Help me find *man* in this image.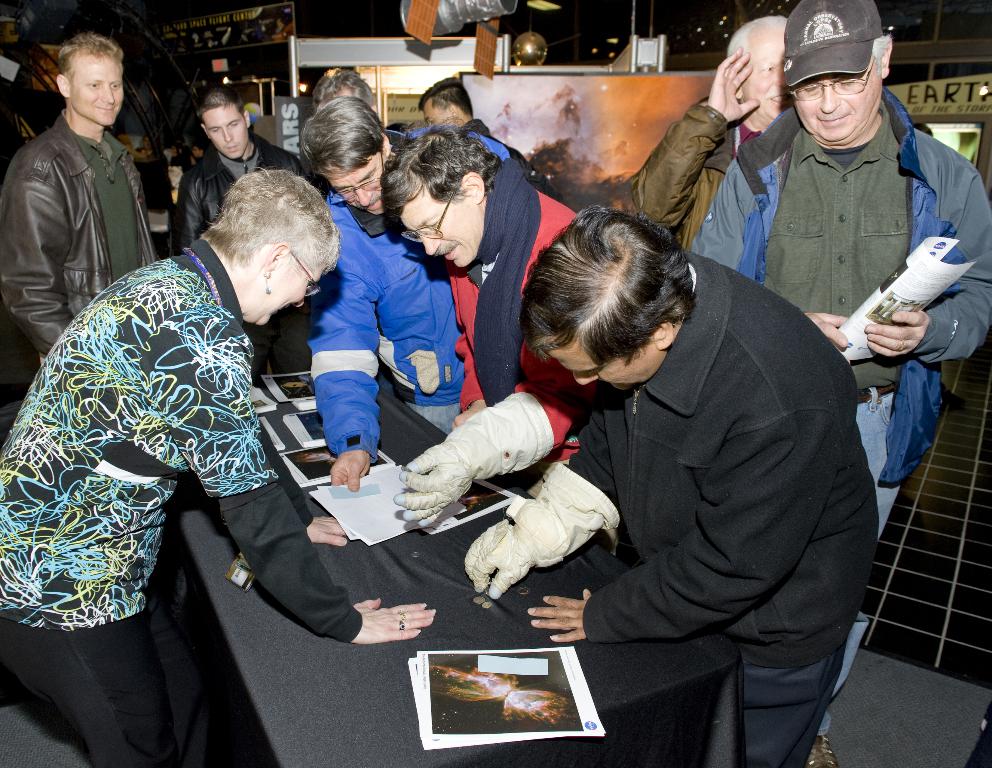
Found it: select_region(0, 33, 156, 361).
